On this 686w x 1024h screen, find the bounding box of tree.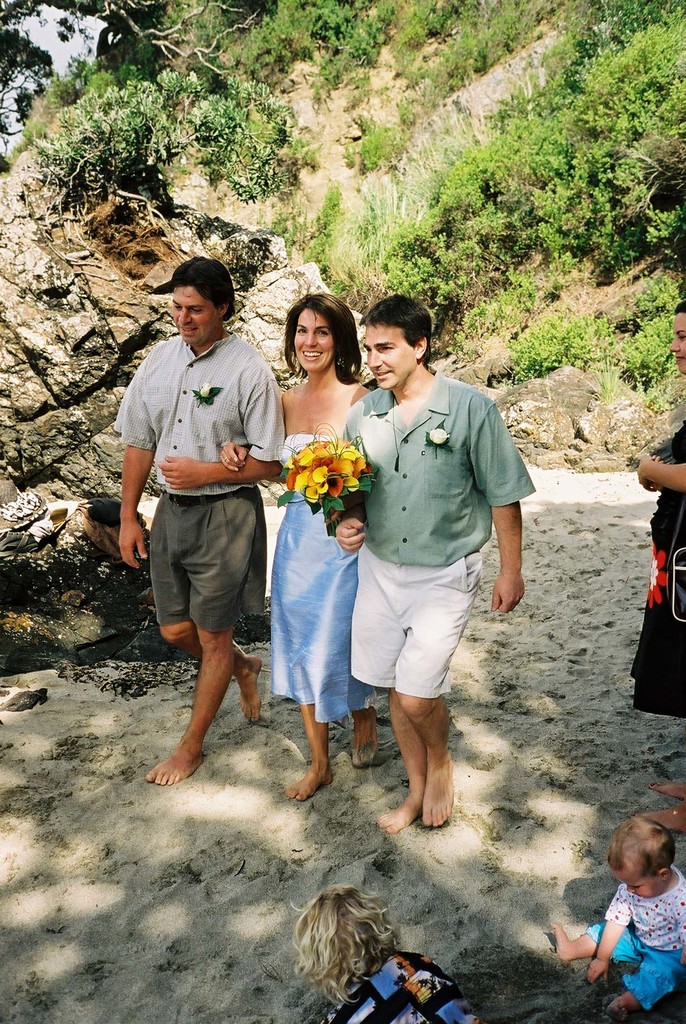
Bounding box: (267, 202, 323, 245).
